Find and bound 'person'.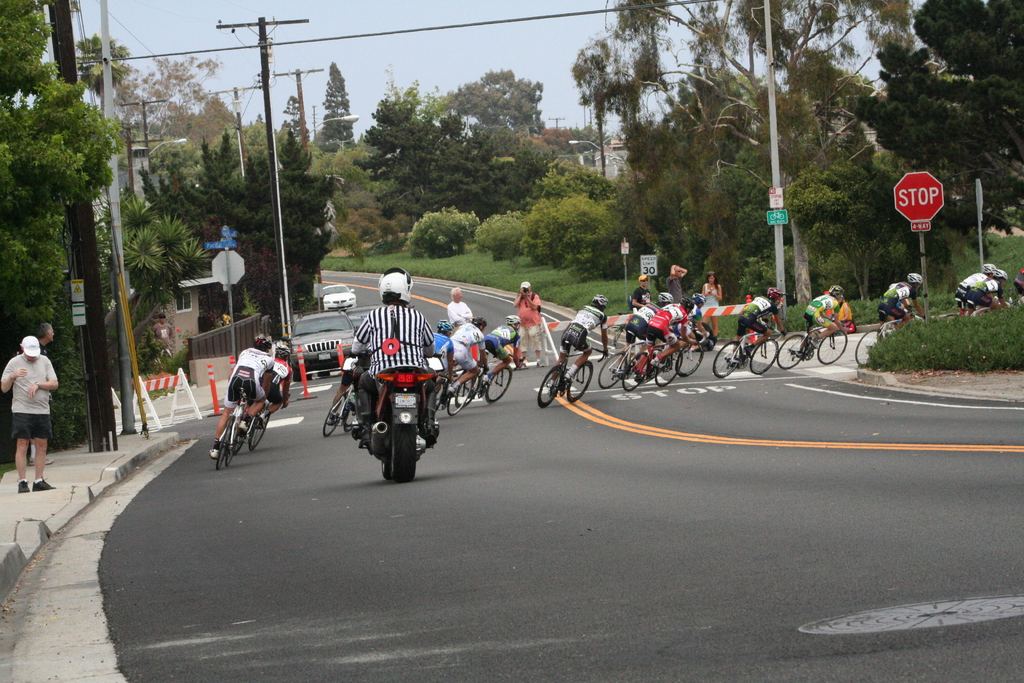
Bound: bbox=[445, 288, 476, 336].
